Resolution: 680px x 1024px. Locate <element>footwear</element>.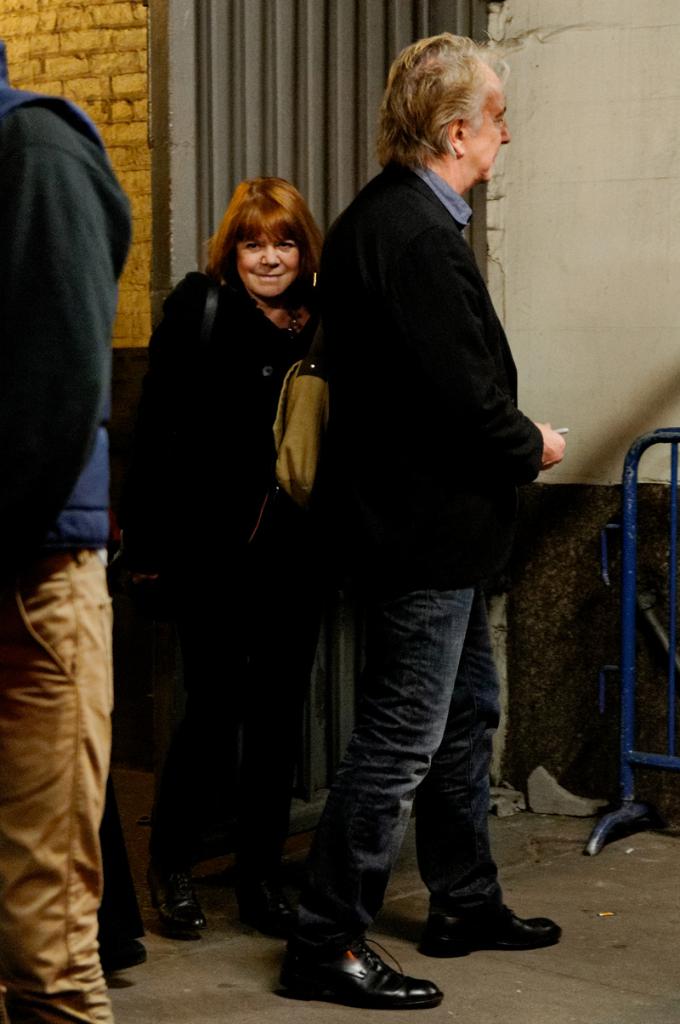
145,865,211,941.
